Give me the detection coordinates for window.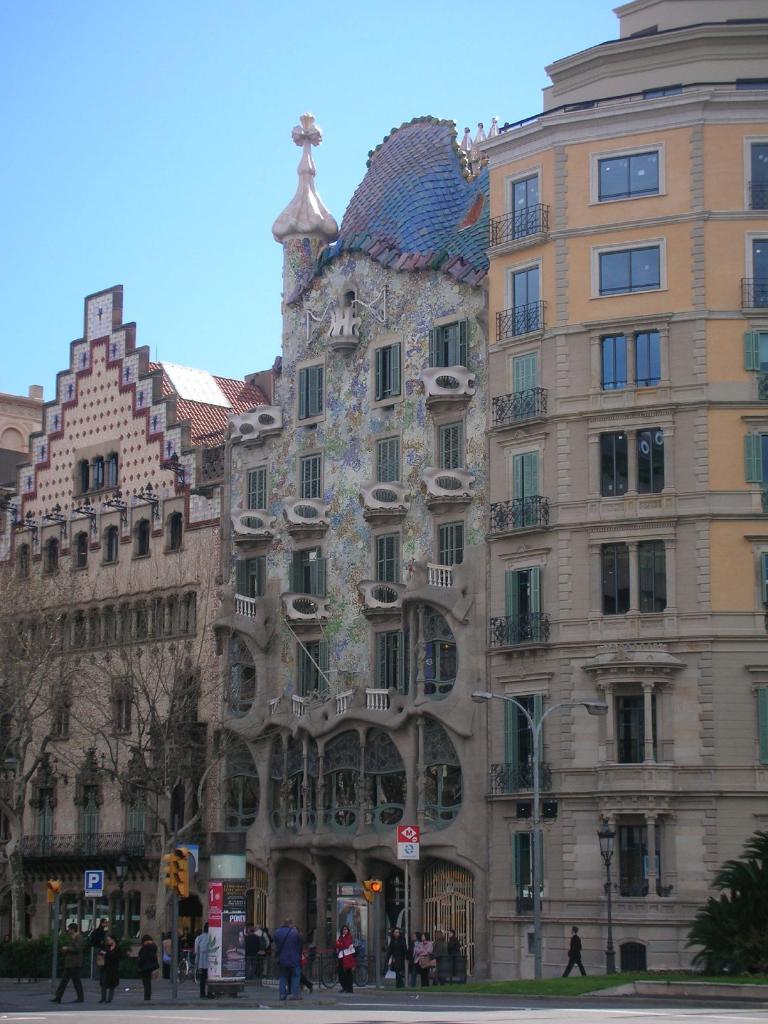
<box>60,748,104,872</box>.
